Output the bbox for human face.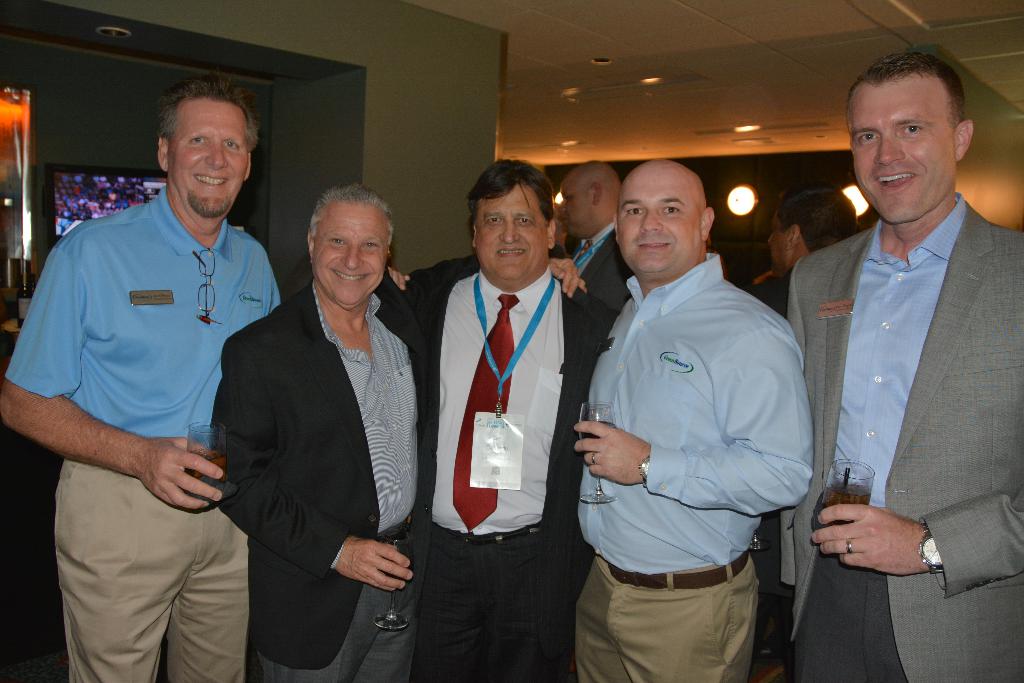
rect(768, 217, 789, 278).
